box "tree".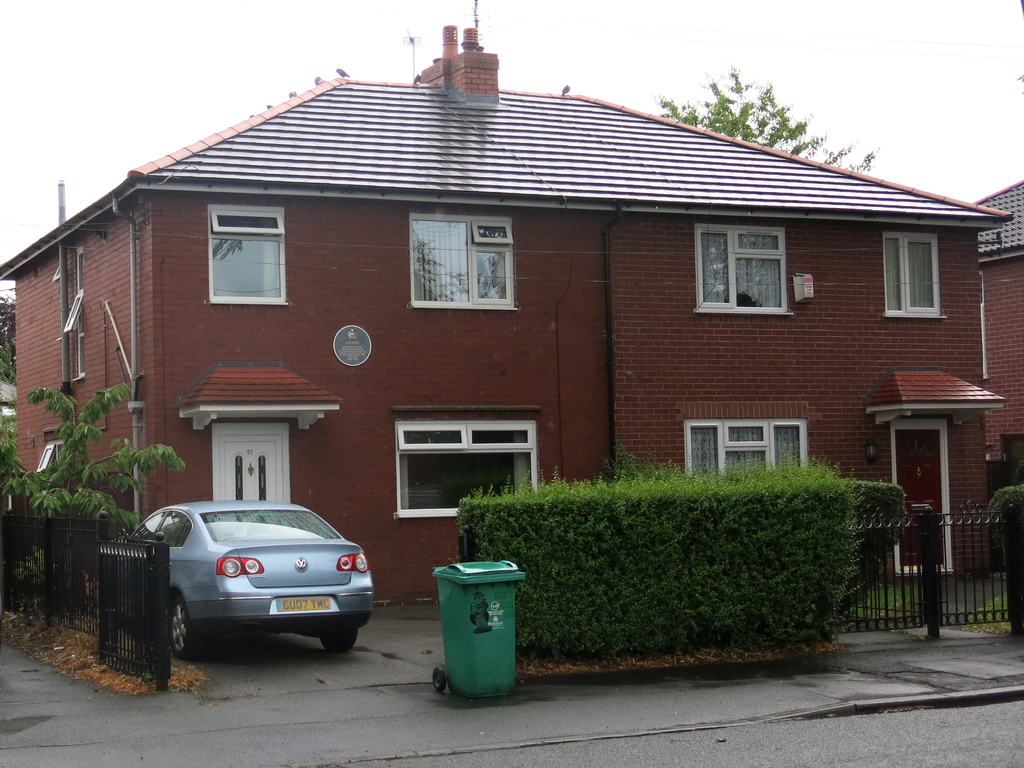
(648,63,882,174).
